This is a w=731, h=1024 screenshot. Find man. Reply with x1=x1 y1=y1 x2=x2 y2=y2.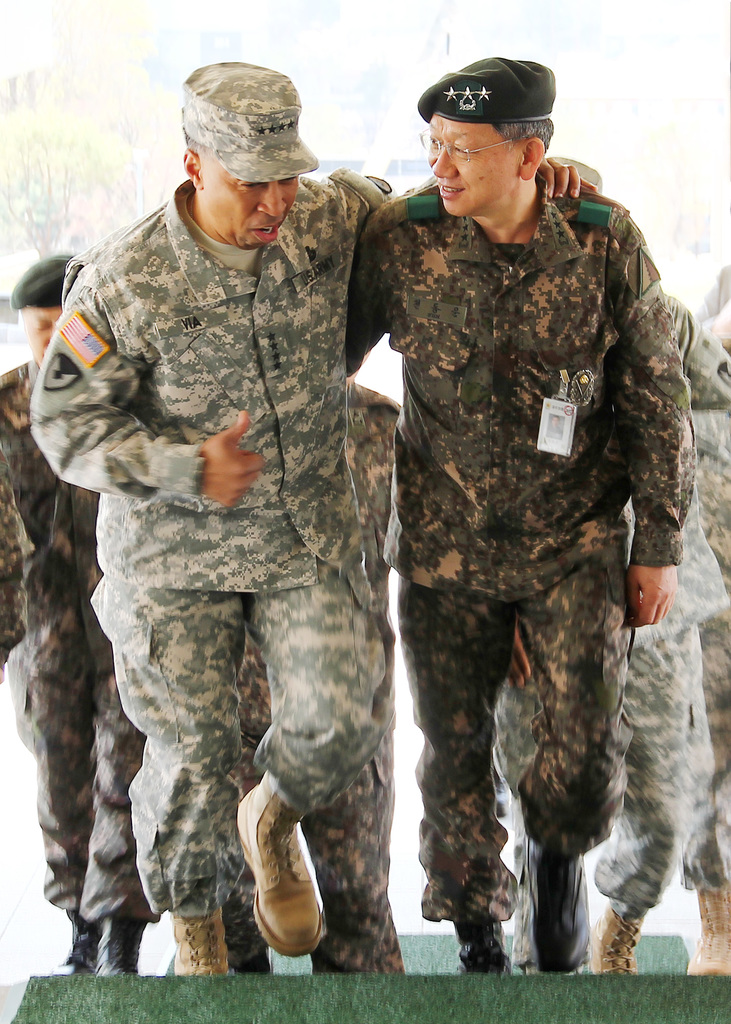
x1=0 y1=252 x2=162 y2=973.
